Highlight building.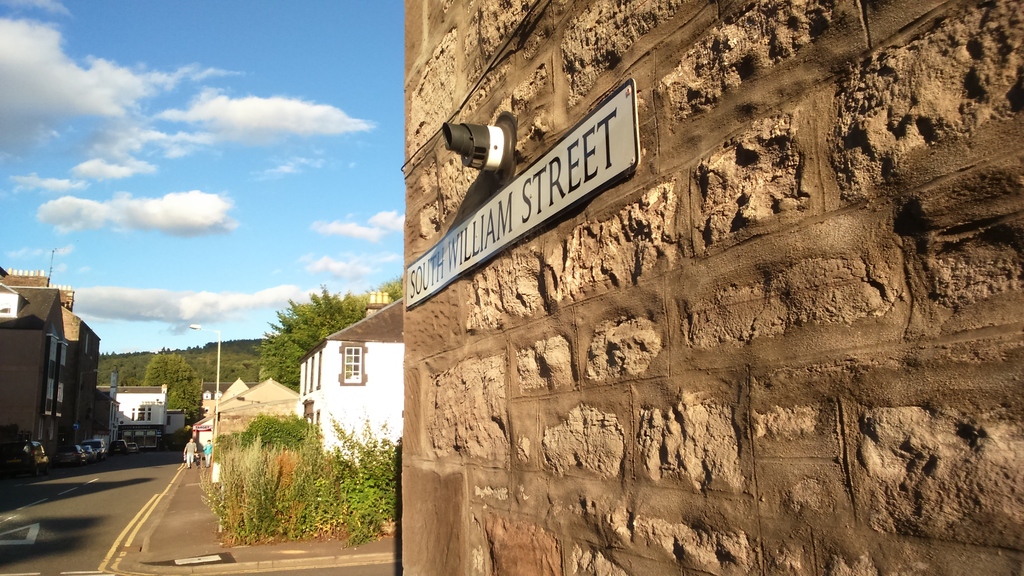
Highlighted region: Rect(405, 0, 1021, 575).
